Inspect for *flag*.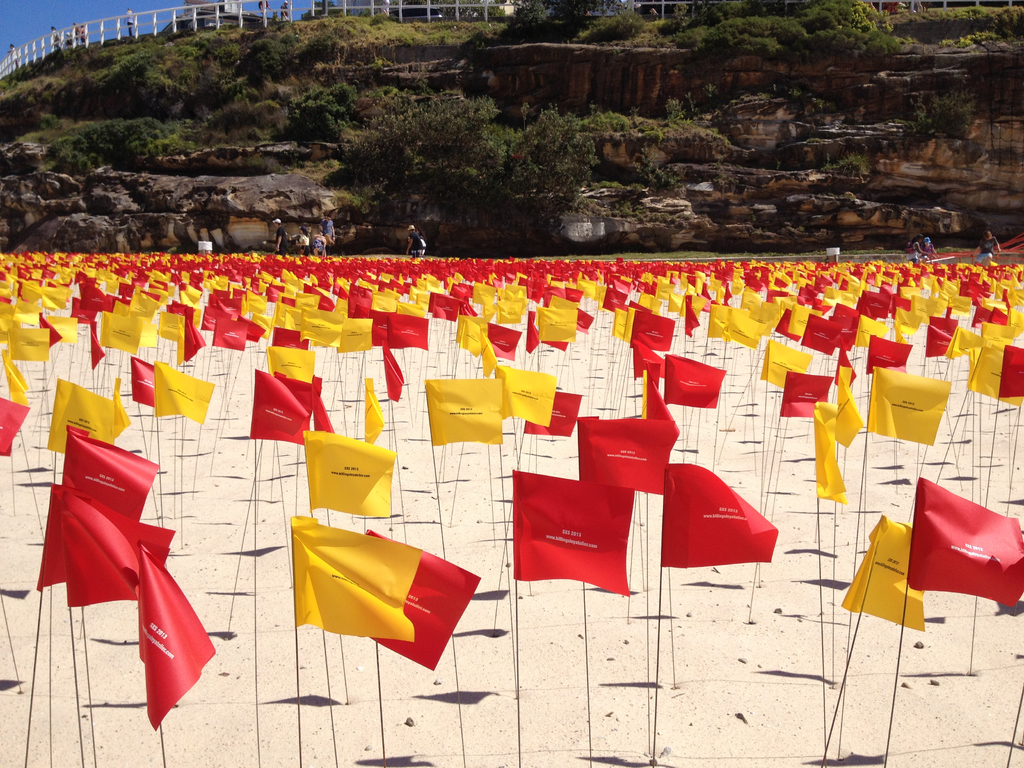
Inspection: {"x1": 971, "y1": 347, "x2": 1023, "y2": 412}.
